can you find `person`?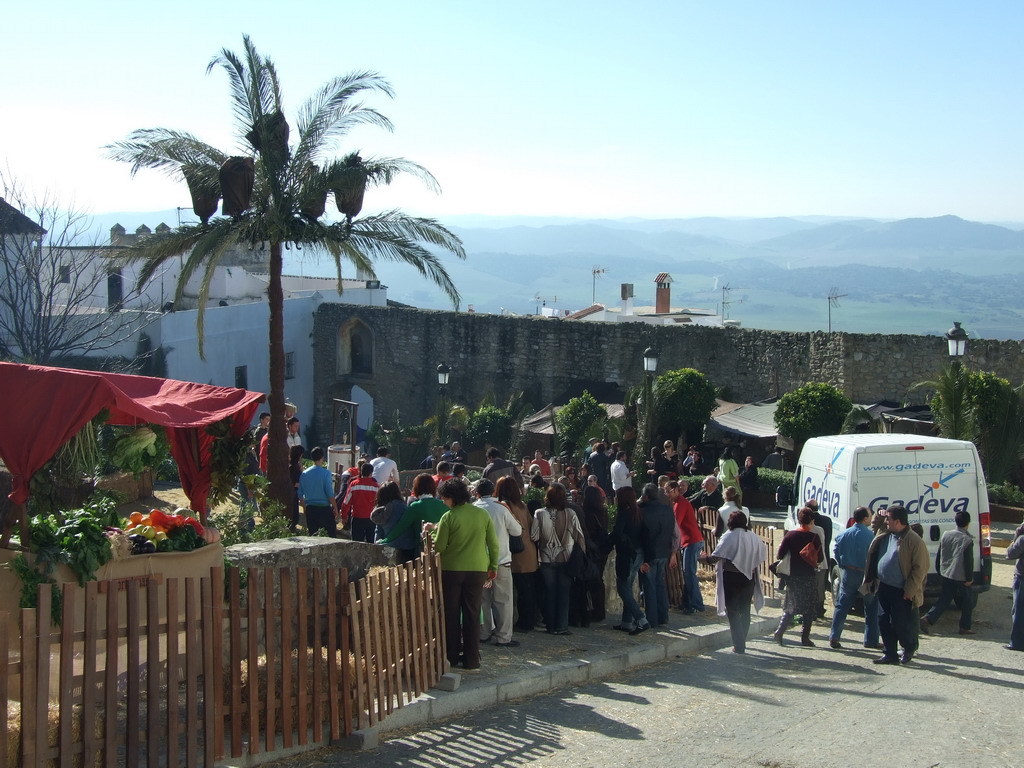
Yes, bounding box: l=682, t=439, r=701, b=472.
